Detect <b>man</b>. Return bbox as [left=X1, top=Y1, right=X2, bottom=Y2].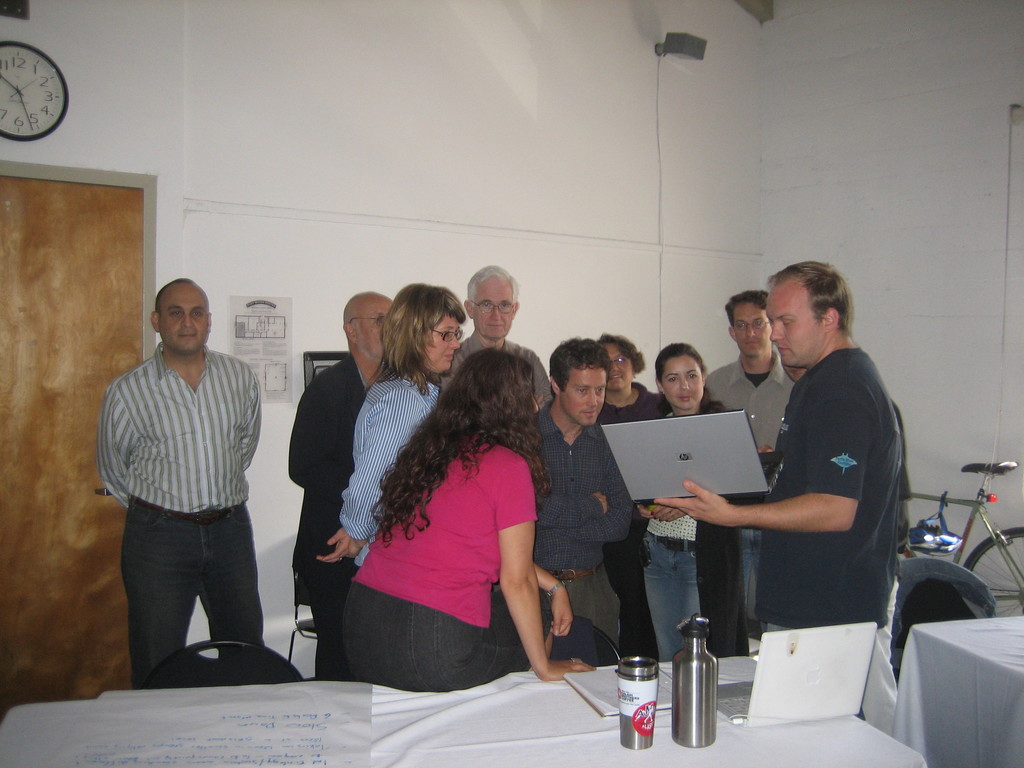
[left=647, top=252, right=913, bottom=643].
